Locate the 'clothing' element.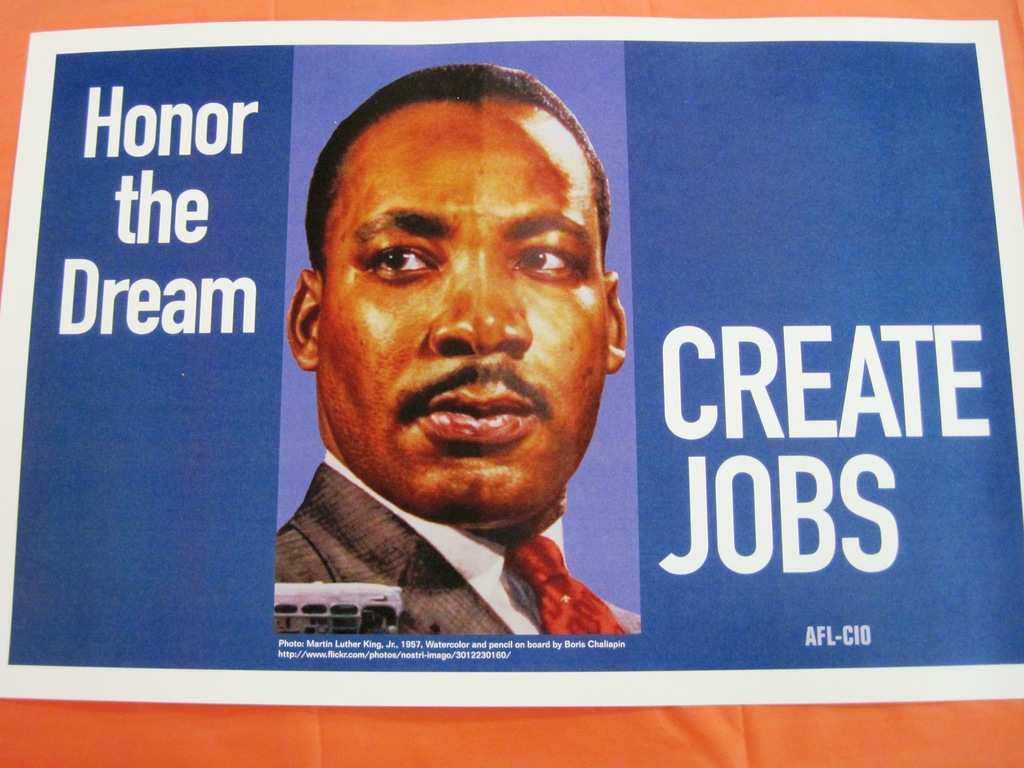
Element bbox: [273, 451, 643, 634].
